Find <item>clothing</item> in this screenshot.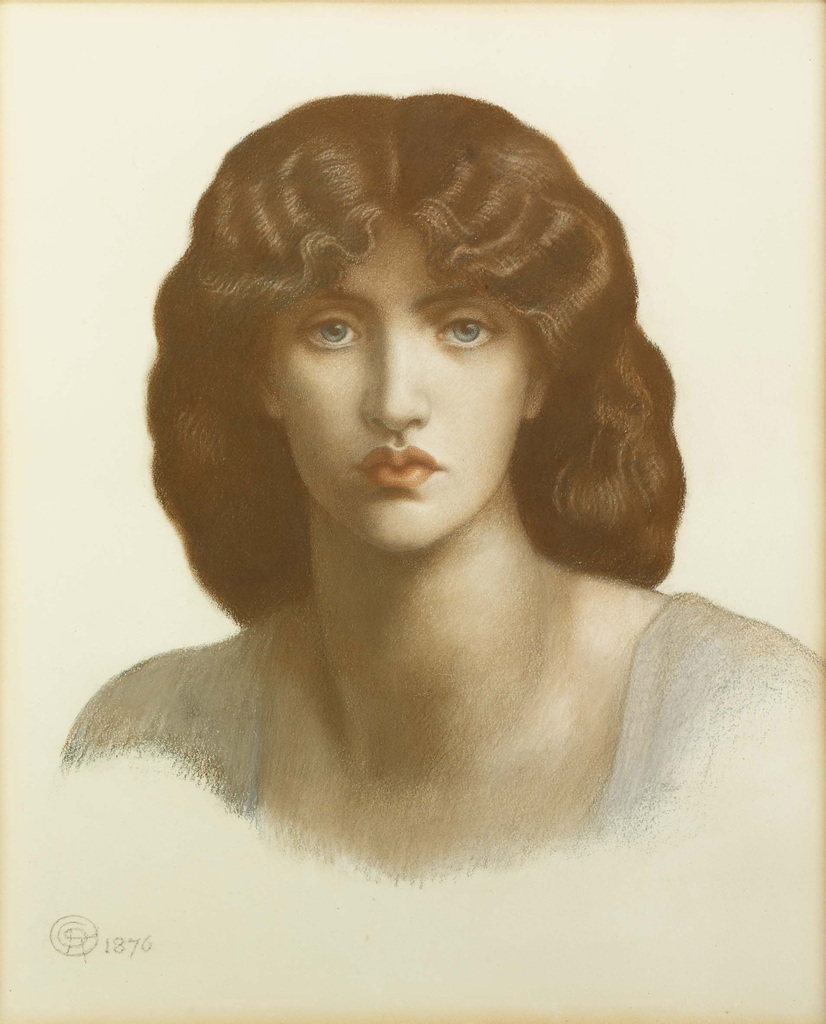
The bounding box for <item>clothing</item> is 35:522:825:897.
